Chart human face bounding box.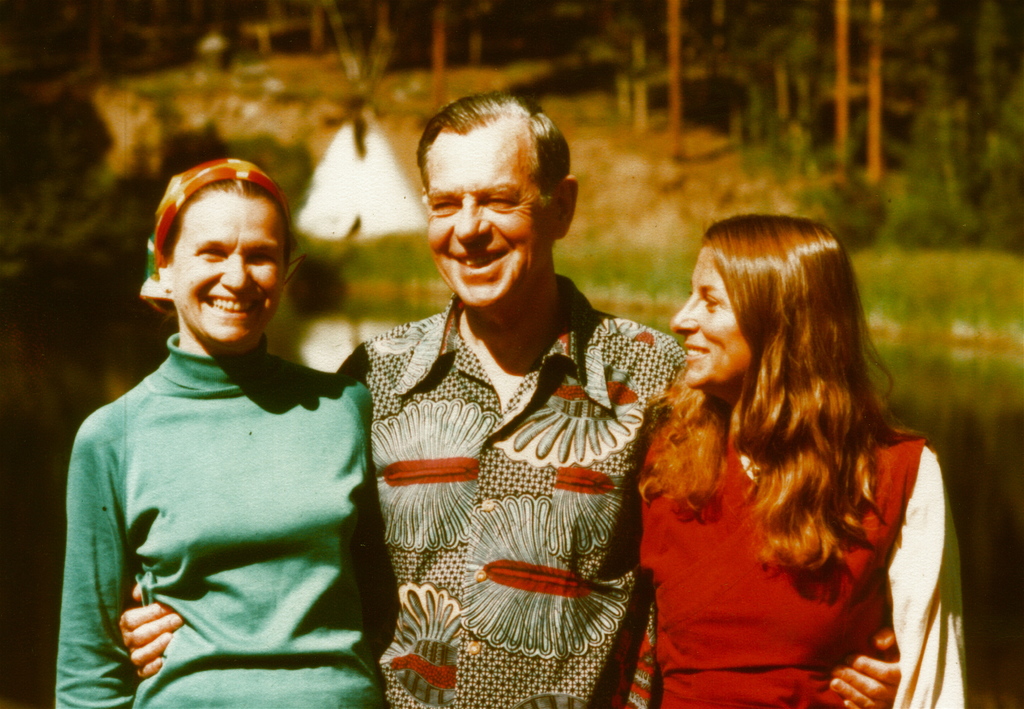
Charted: <region>424, 116, 554, 309</region>.
